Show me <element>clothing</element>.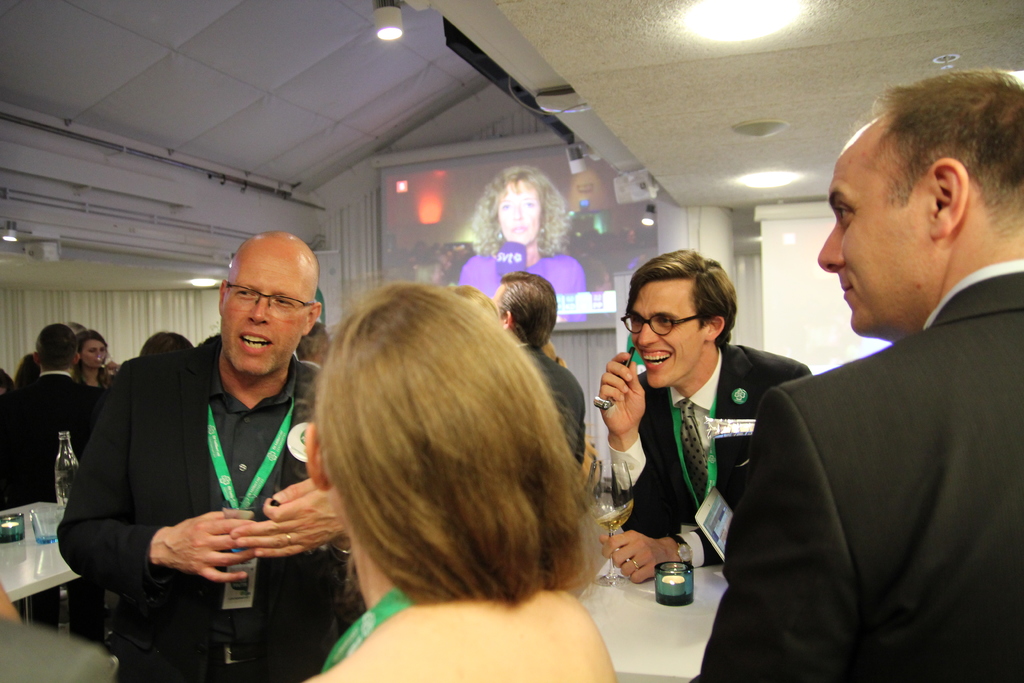
<element>clothing</element> is here: left=13, top=349, right=39, bottom=378.
